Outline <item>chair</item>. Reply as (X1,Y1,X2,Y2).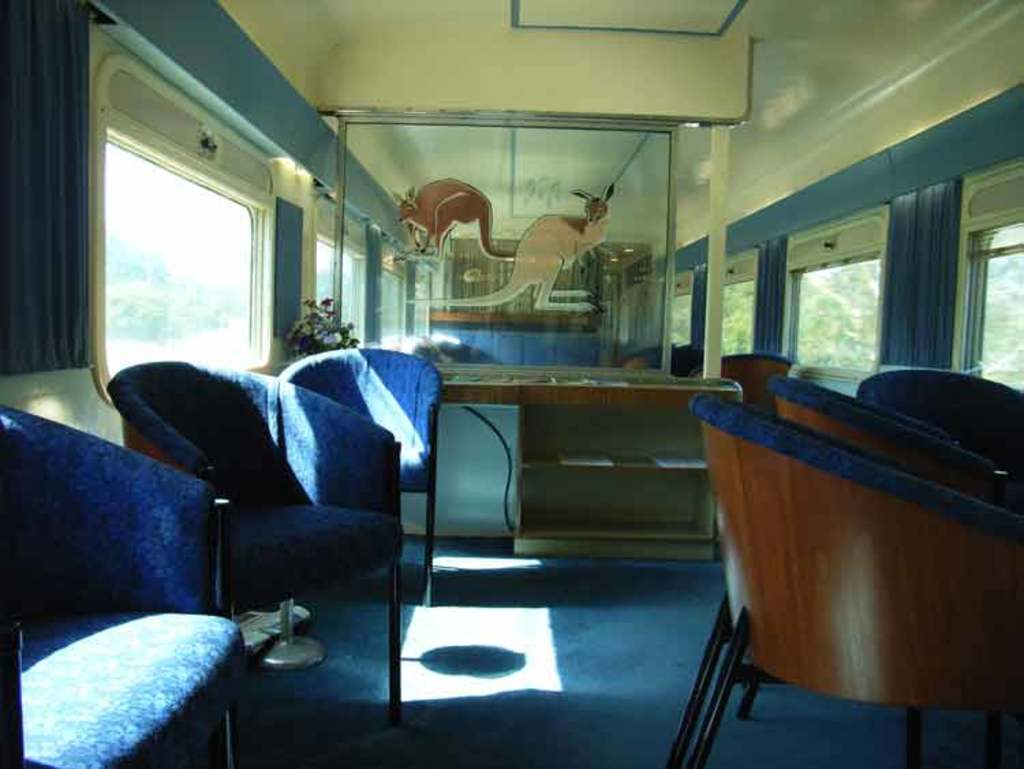
(0,400,242,768).
